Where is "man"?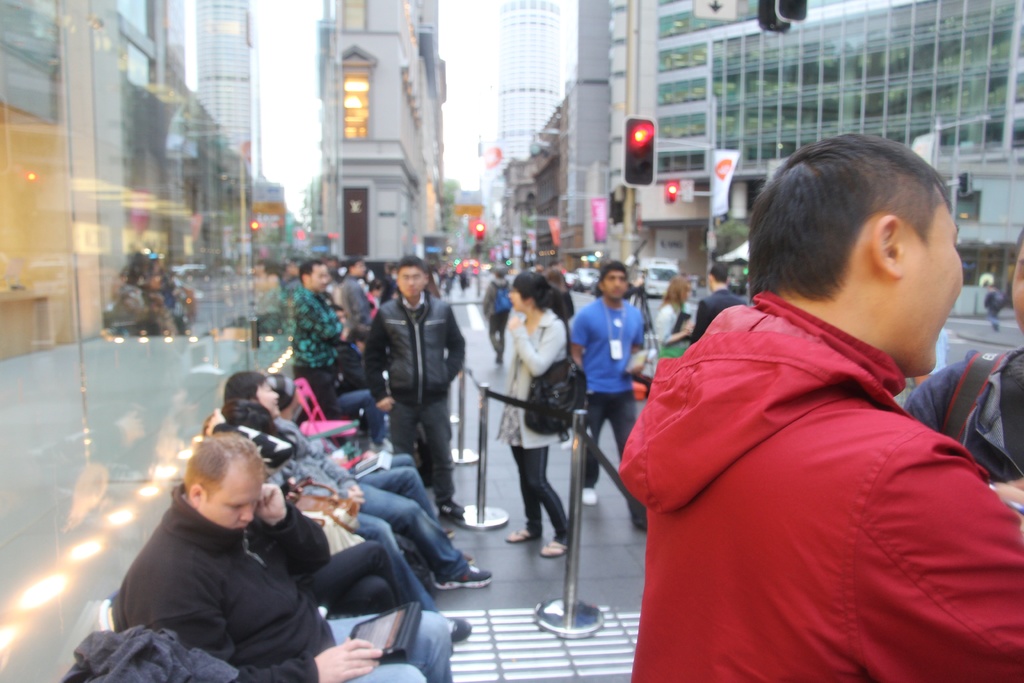
(left=692, top=268, right=748, bottom=345).
